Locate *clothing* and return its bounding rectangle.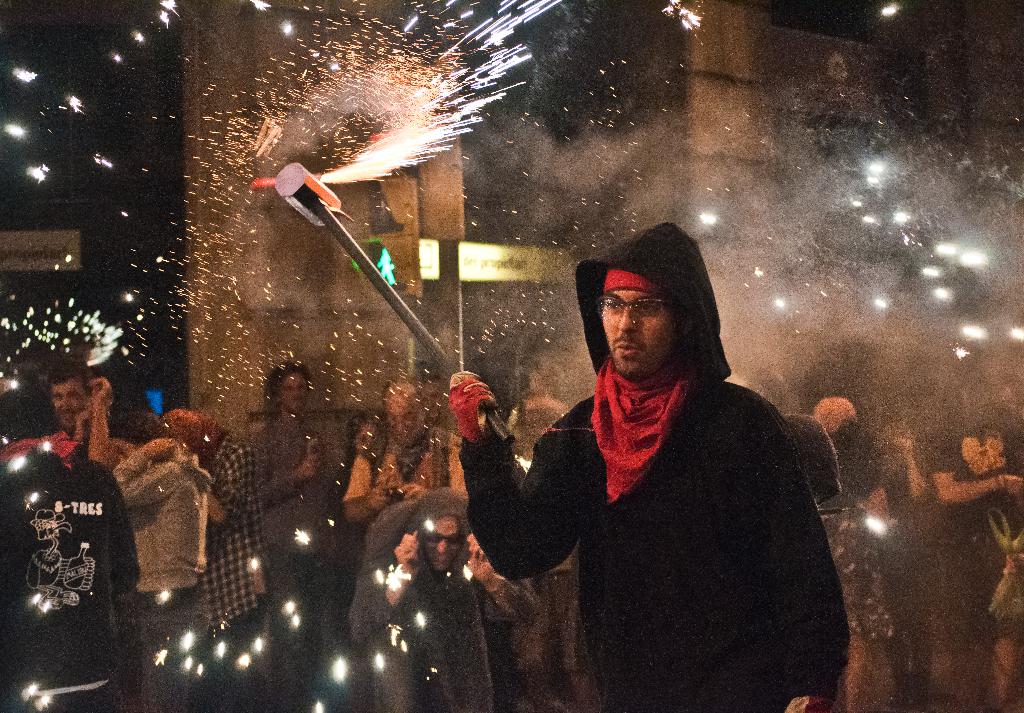
bbox=(10, 416, 127, 697).
